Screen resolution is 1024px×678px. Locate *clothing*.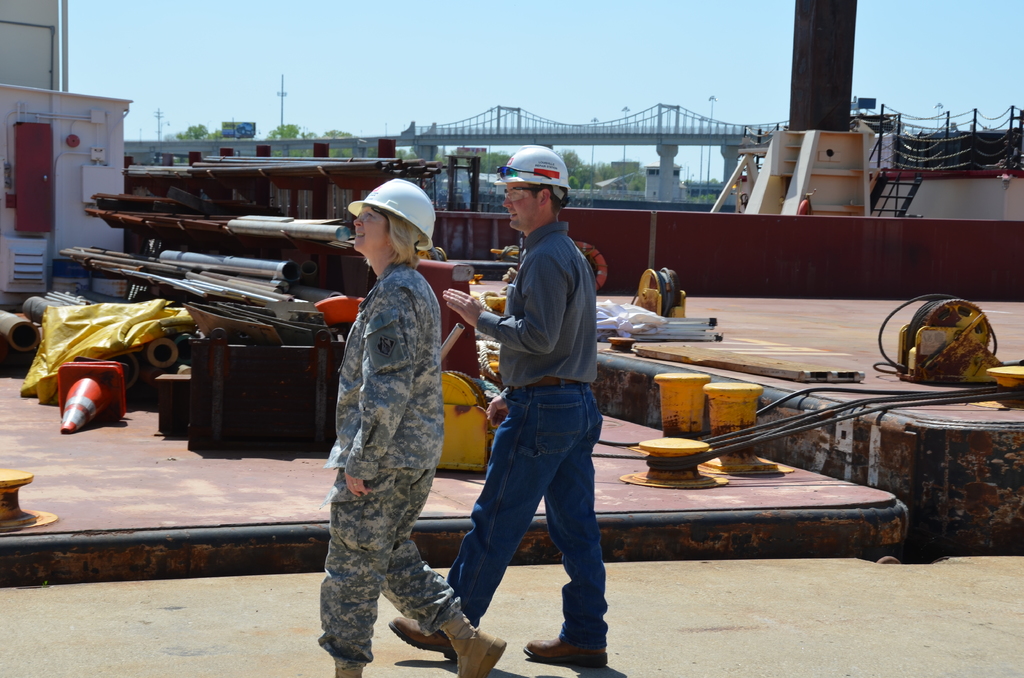
crop(309, 173, 461, 659).
